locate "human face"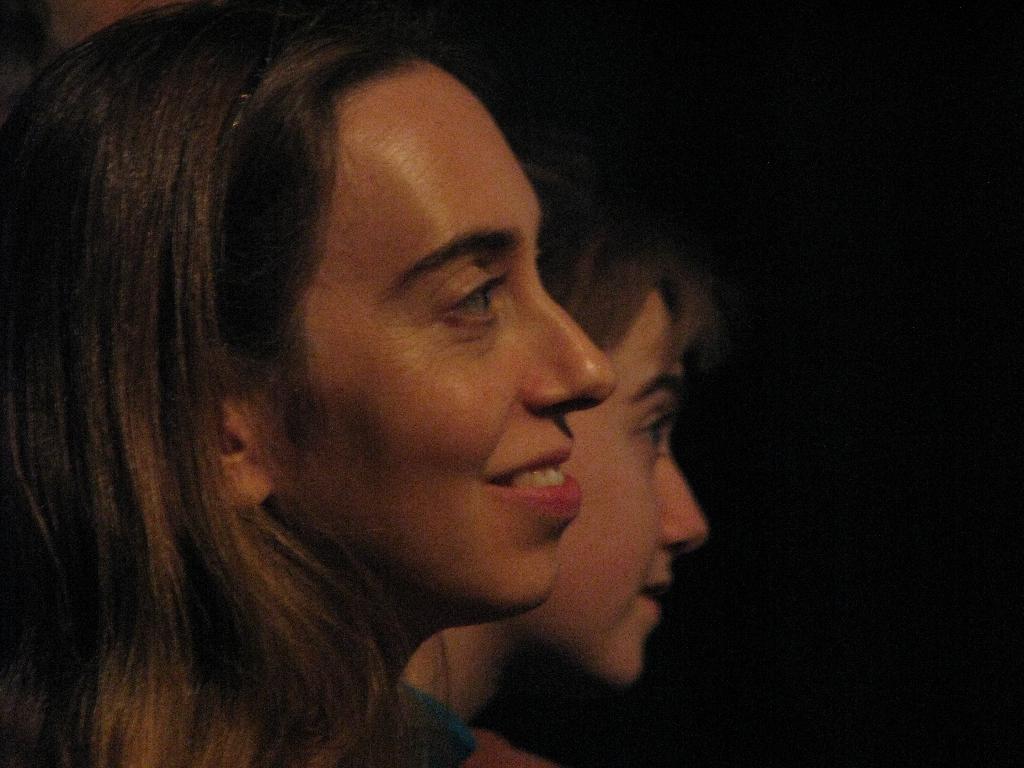
rect(535, 296, 710, 682)
